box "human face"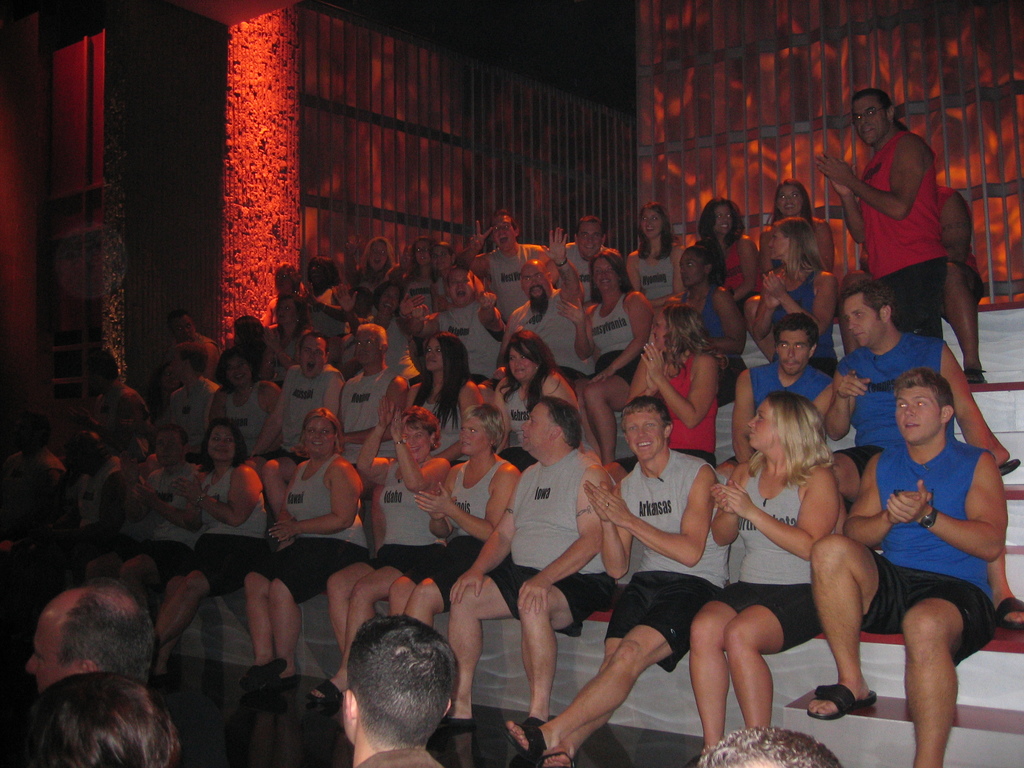
bbox(579, 222, 599, 257)
